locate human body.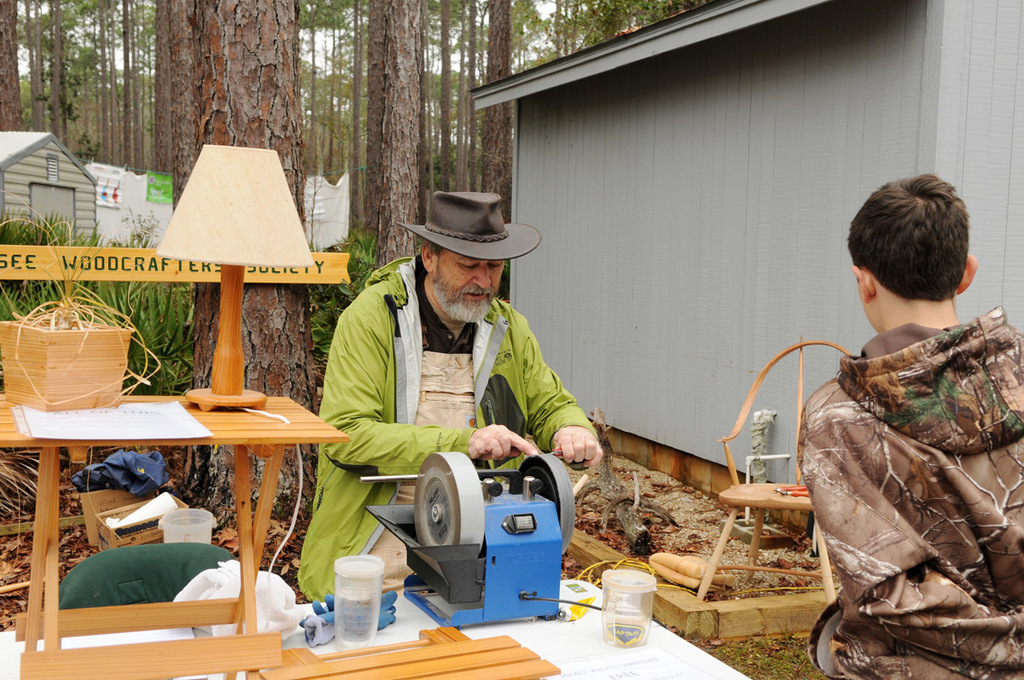
Bounding box: [left=792, top=304, right=1023, bottom=679].
